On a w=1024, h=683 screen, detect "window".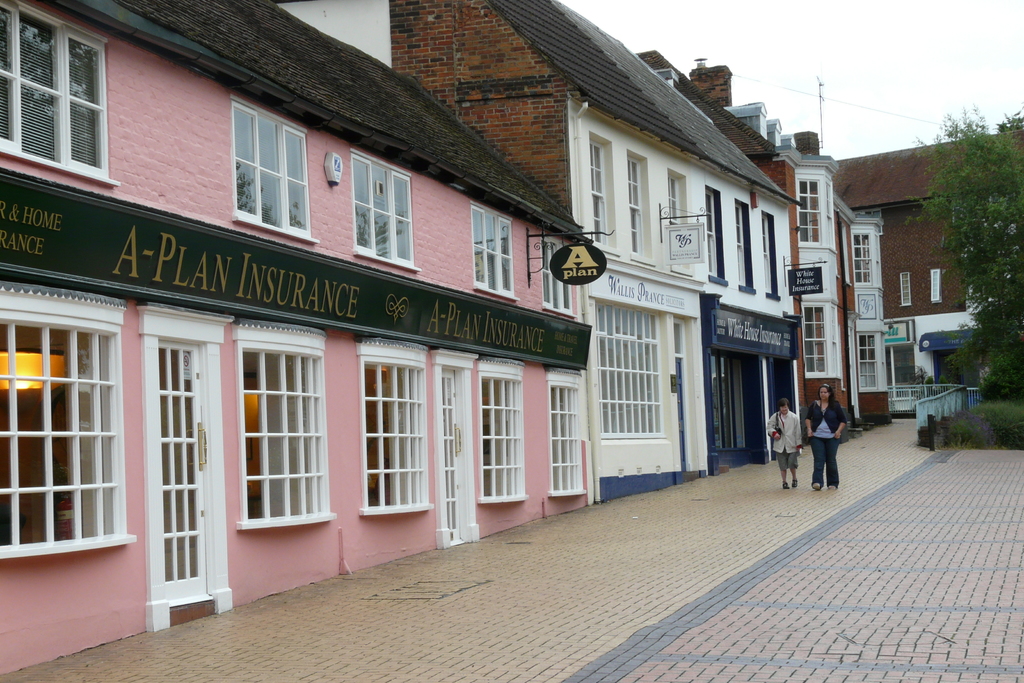
x1=758, y1=211, x2=781, y2=300.
